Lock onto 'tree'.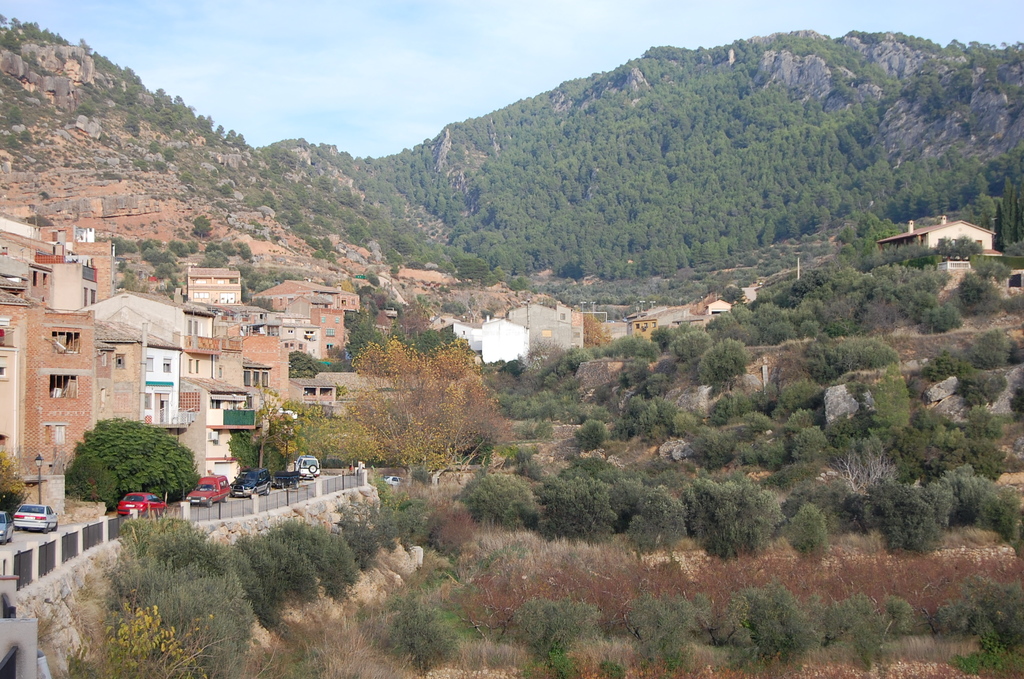
Locked: crop(694, 318, 756, 347).
